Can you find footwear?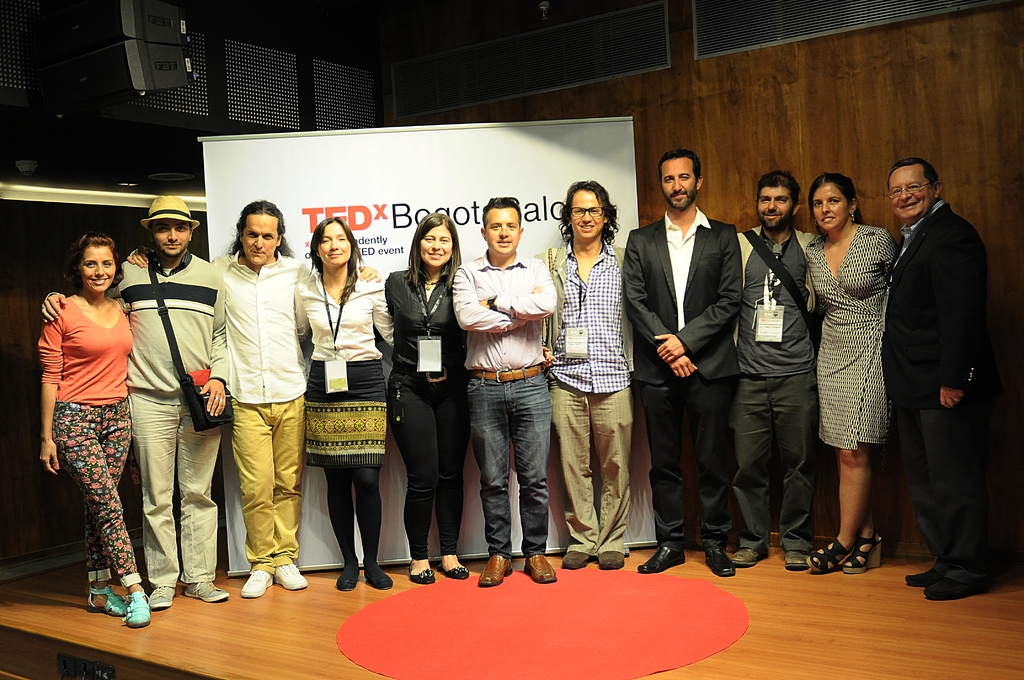
Yes, bounding box: [x1=704, y1=547, x2=735, y2=578].
